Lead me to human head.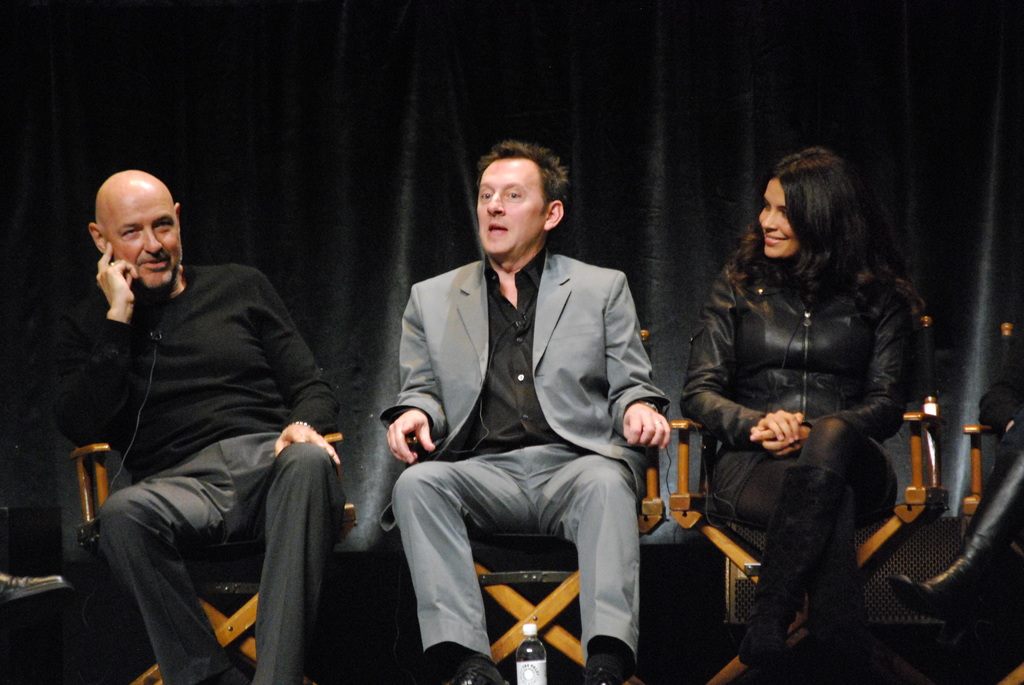
Lead to <box>756,148,858,260</box>.
